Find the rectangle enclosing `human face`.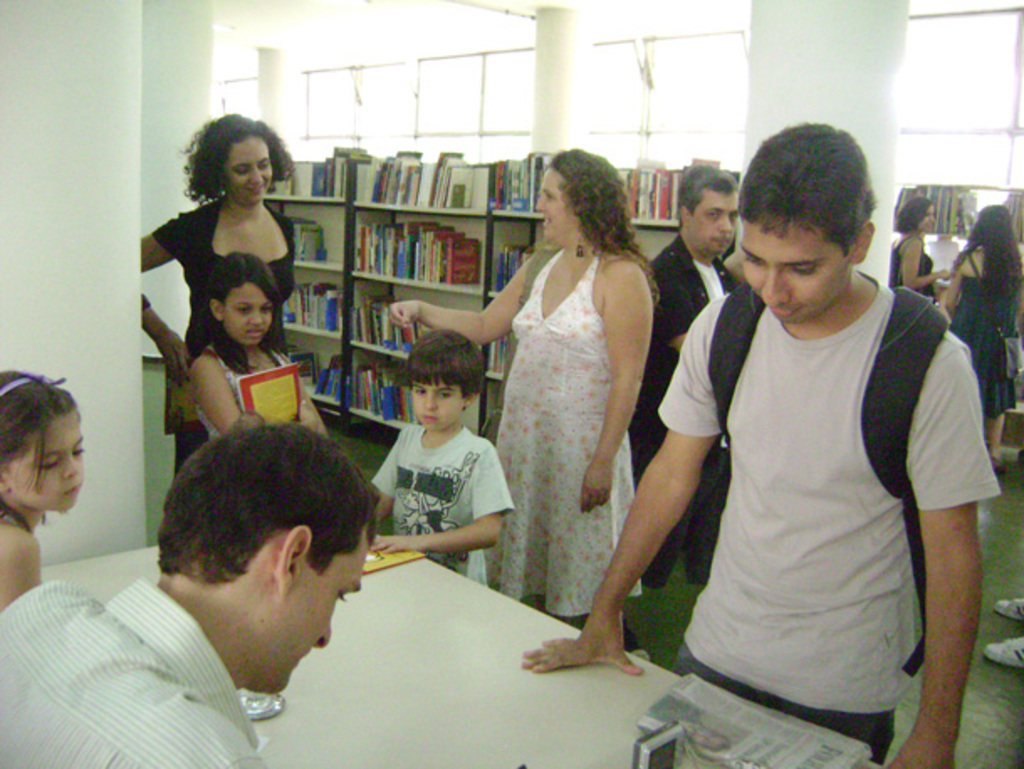
410, 381, 467, 433.
